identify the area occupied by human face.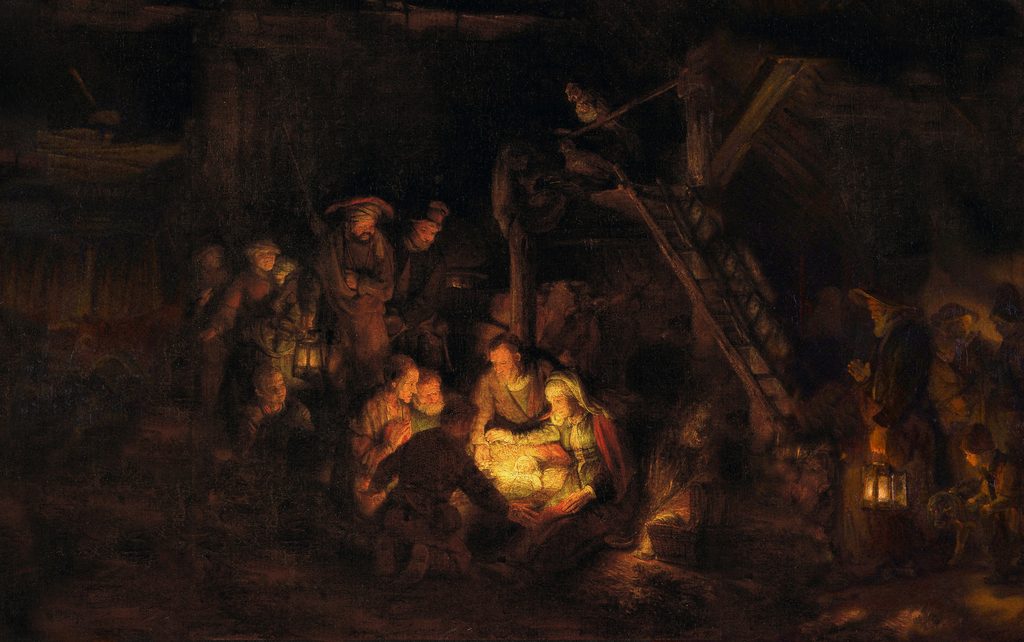
Area: [left=406, top=370, right=417, bottom=400].
